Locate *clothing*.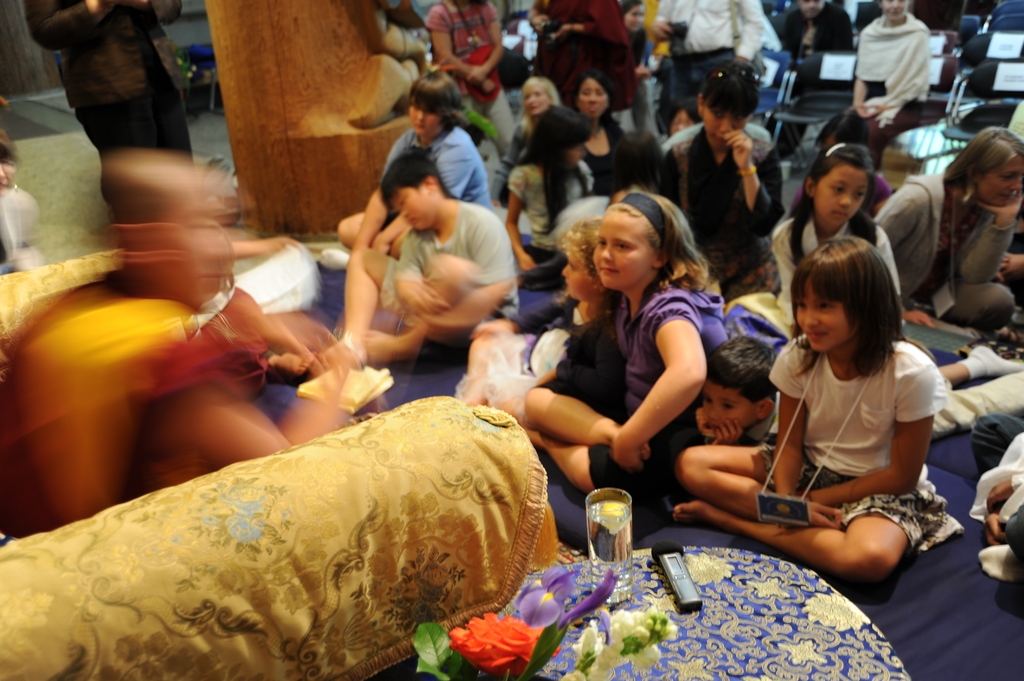
Bounding box: Rect(548, 282, 614, 413).
